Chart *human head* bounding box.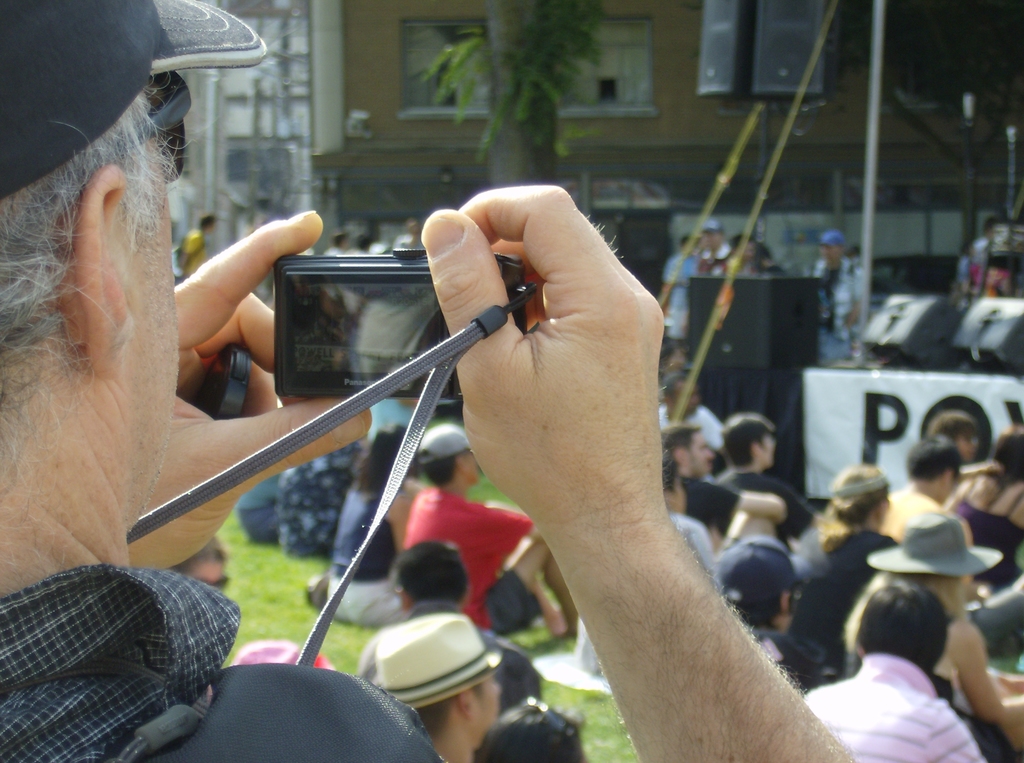
Charted: (left=168, top=534, right=229, bottom=593).
